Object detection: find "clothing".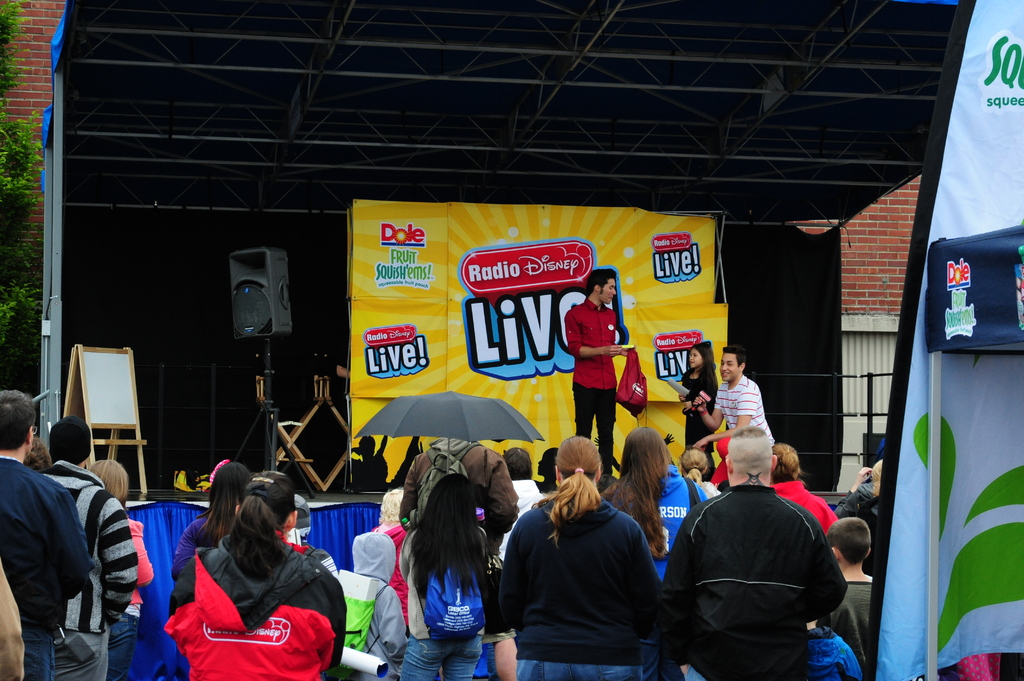
rect(397, 522, 491, 680).
